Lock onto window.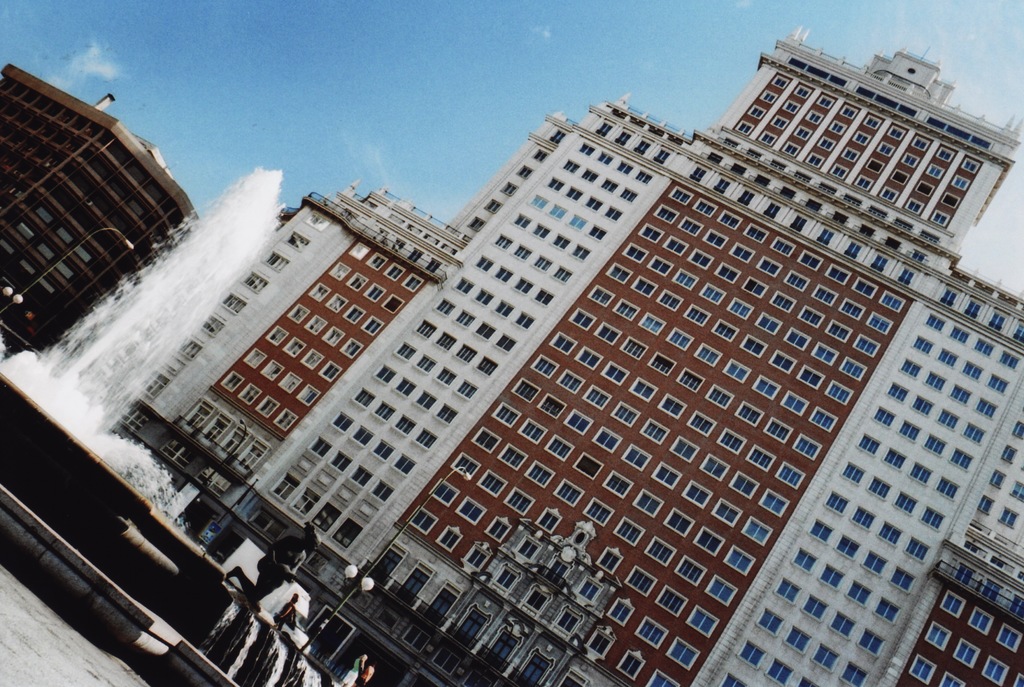
Locked: <box>686,608,717,634</box>.
